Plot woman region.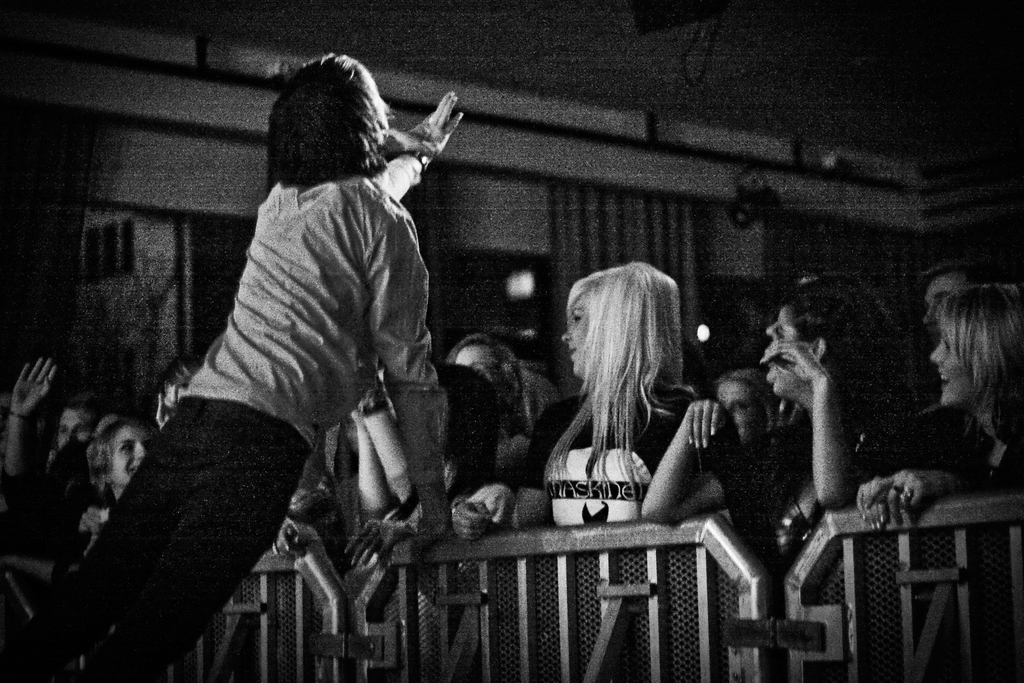
Plotted at [465, 265, 711, 530].
